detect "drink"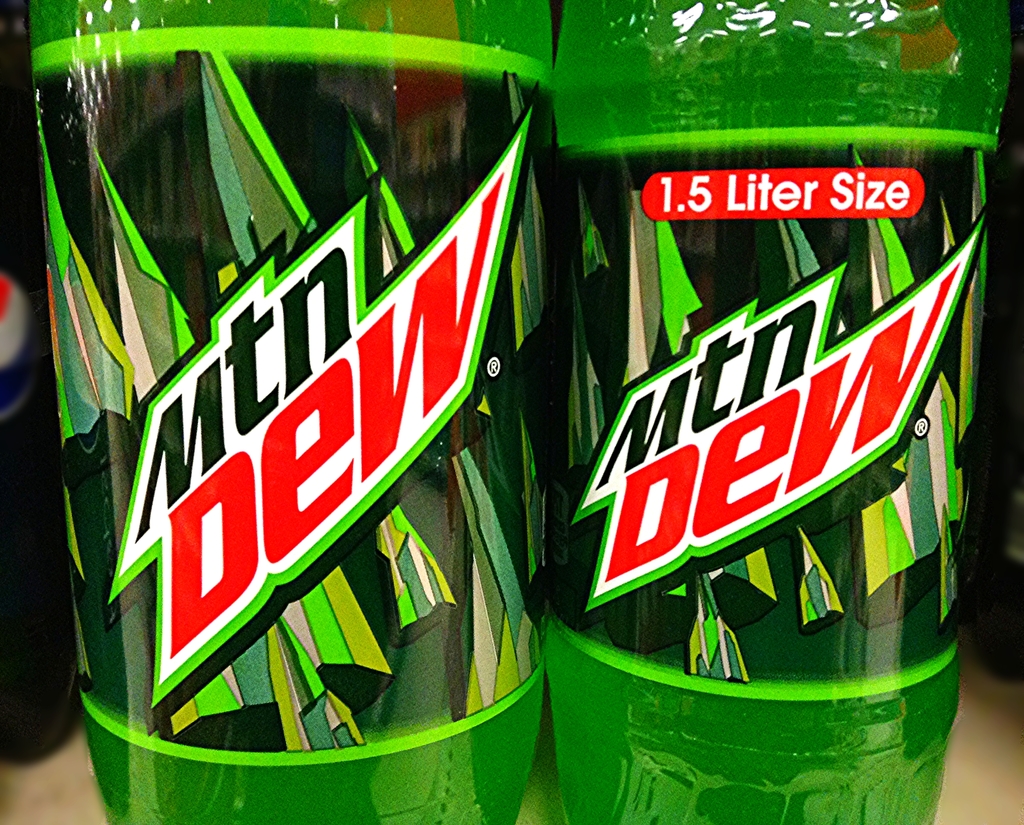
[x1=504, y1=112, x2=965, y2=824]
